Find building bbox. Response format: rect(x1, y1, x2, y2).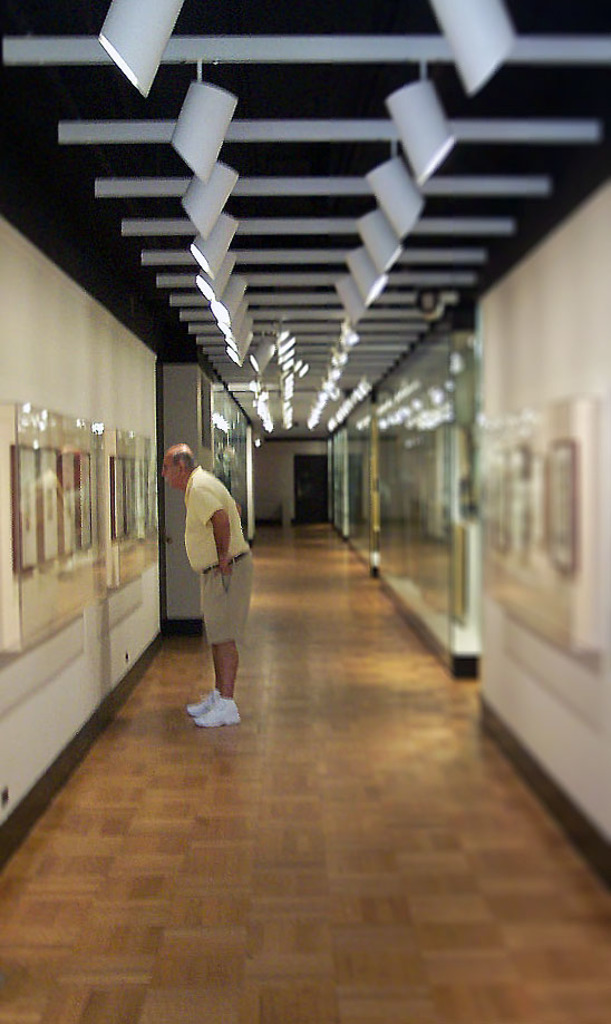
rect(0, 0, 610, 1023).
